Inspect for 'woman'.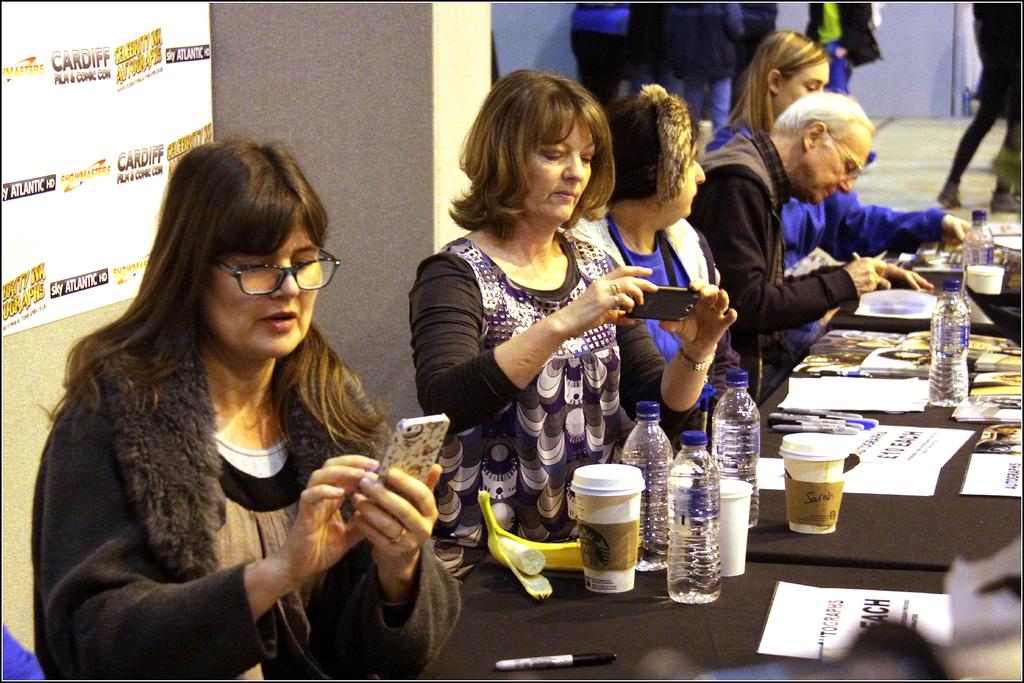
Inspection: bbox=[31, 135, 462, 682].
